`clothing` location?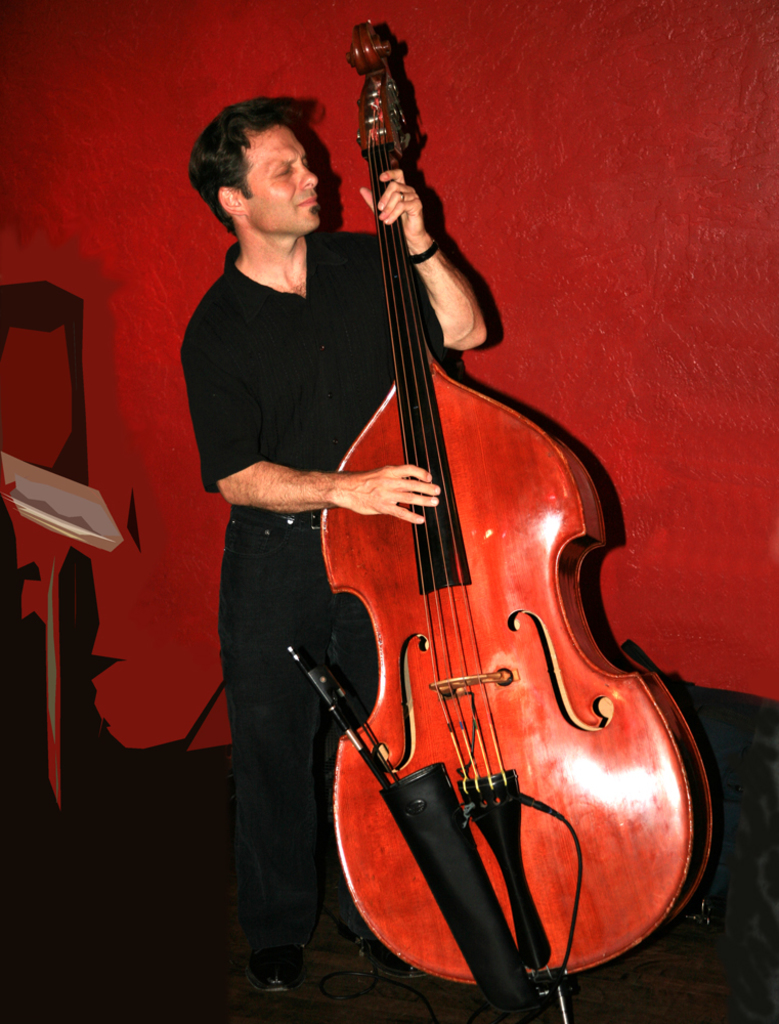
<bbox>177, 210, 446, 934</bbox>
